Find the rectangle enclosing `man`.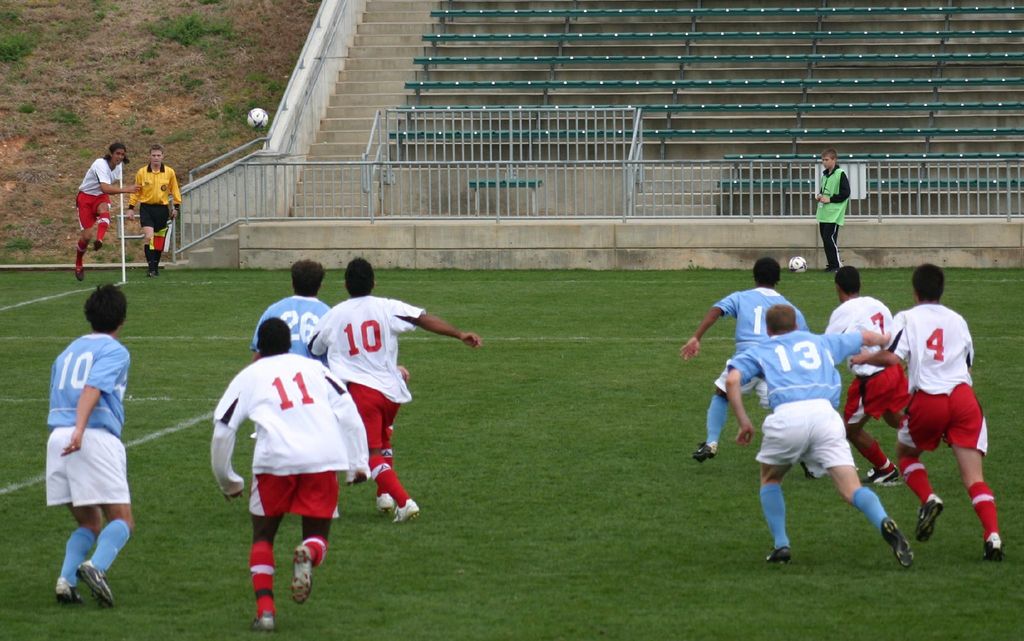
[left=307, top=257, right=481, bottom=521].
